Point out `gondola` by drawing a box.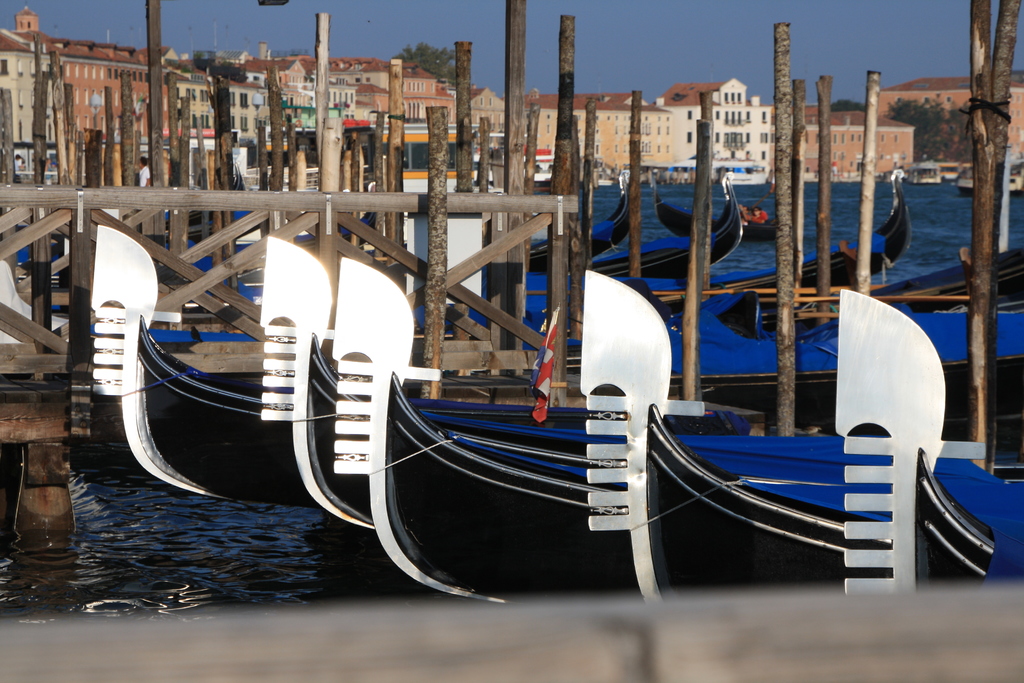
[163,163,243,229].
